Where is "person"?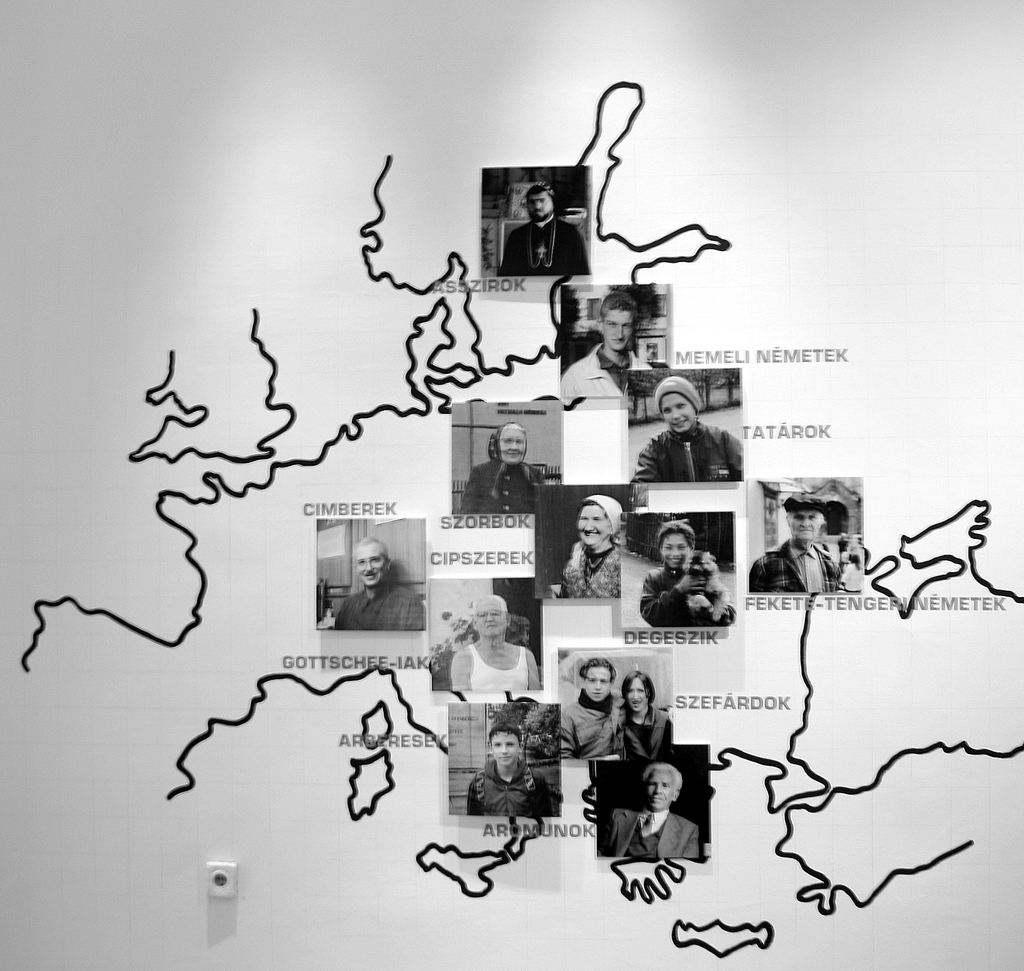
459, 422, 542, 512.
